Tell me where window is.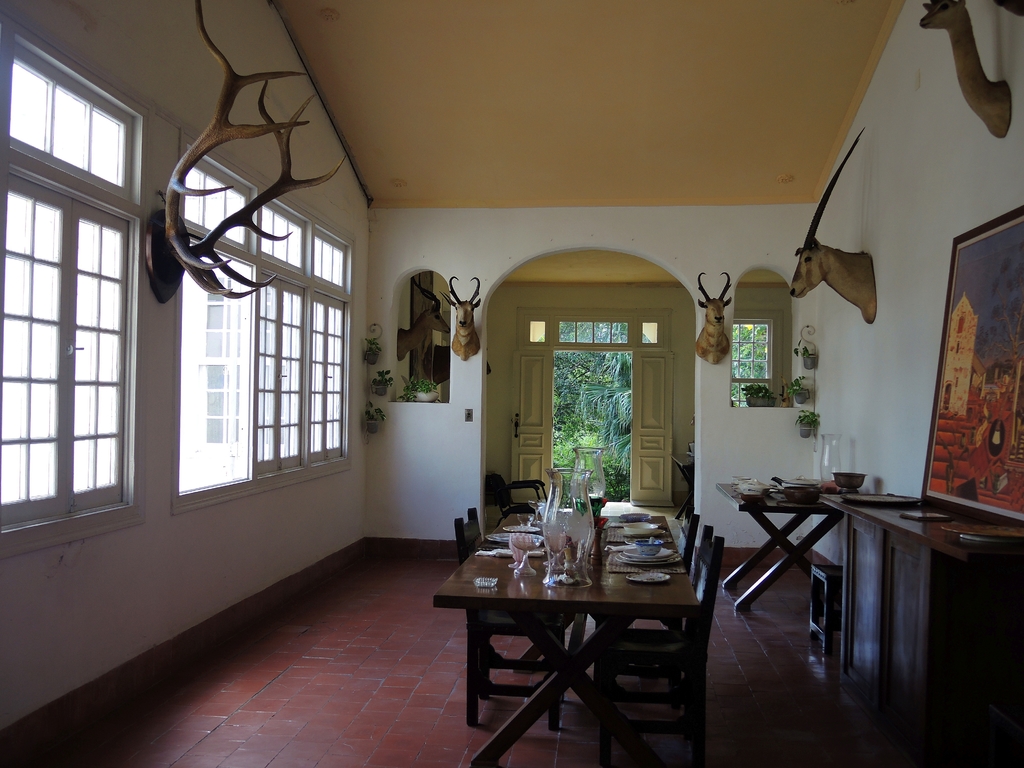
window is at [175,126,356,515].
